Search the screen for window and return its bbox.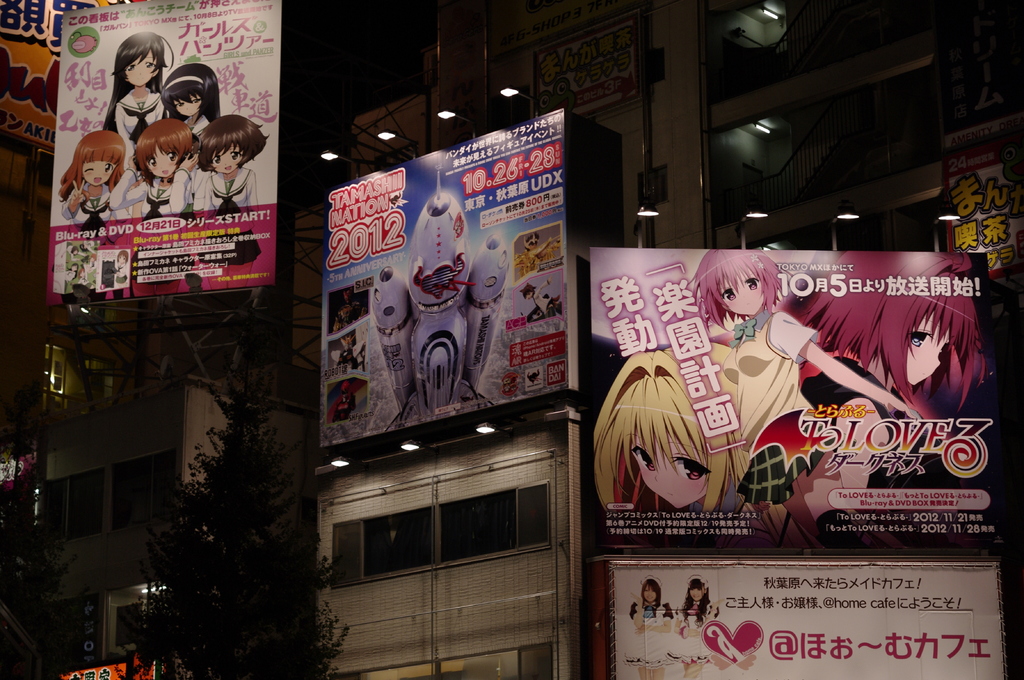
Found: left=434, top=489, right=515, bottom=561.
